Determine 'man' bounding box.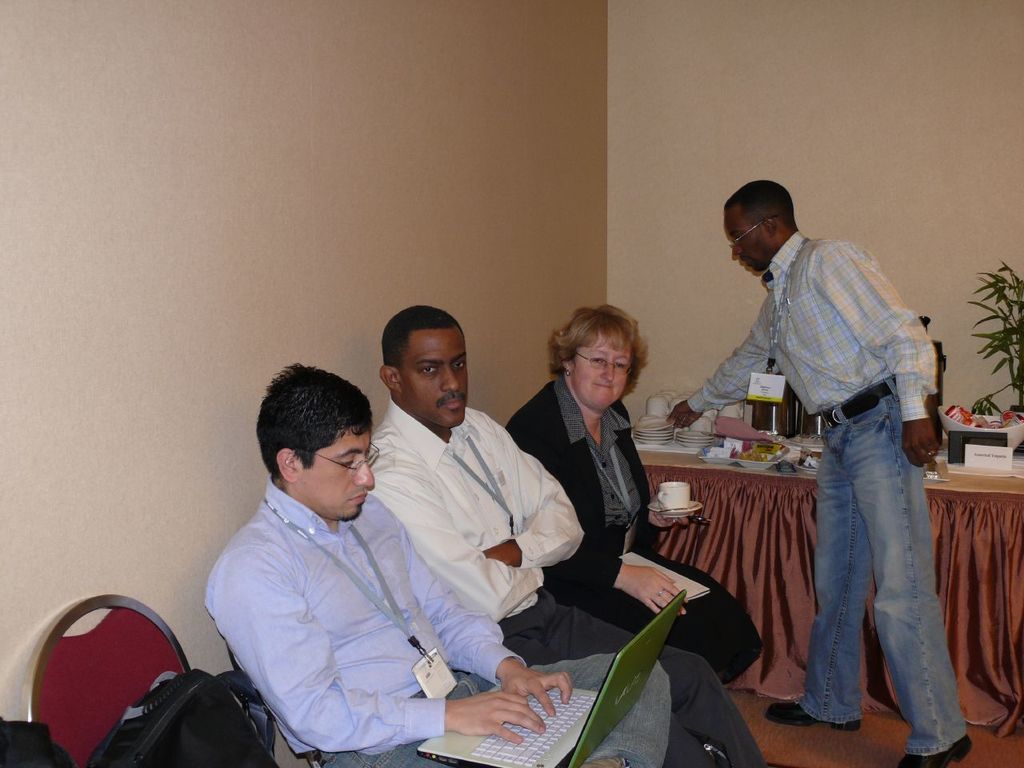
Determined: (368,302,768,767).
